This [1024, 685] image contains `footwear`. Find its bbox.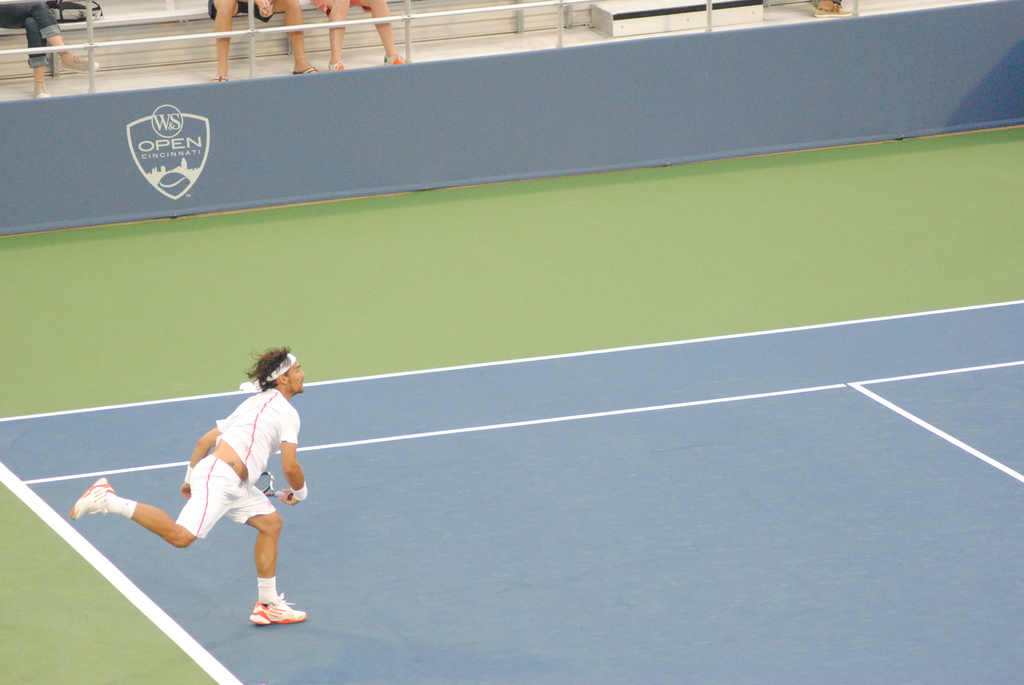
region(248, 590, 306, 628).
